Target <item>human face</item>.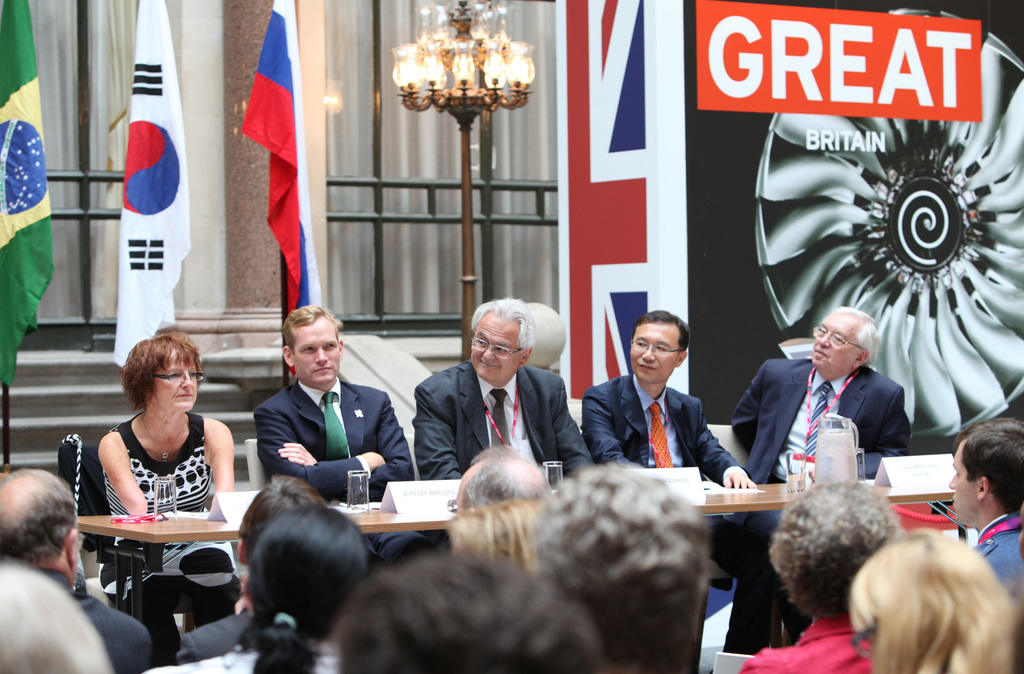
Target region: {"x1": 627, "y1": 328, "x2": 678, "y2": 388}.
